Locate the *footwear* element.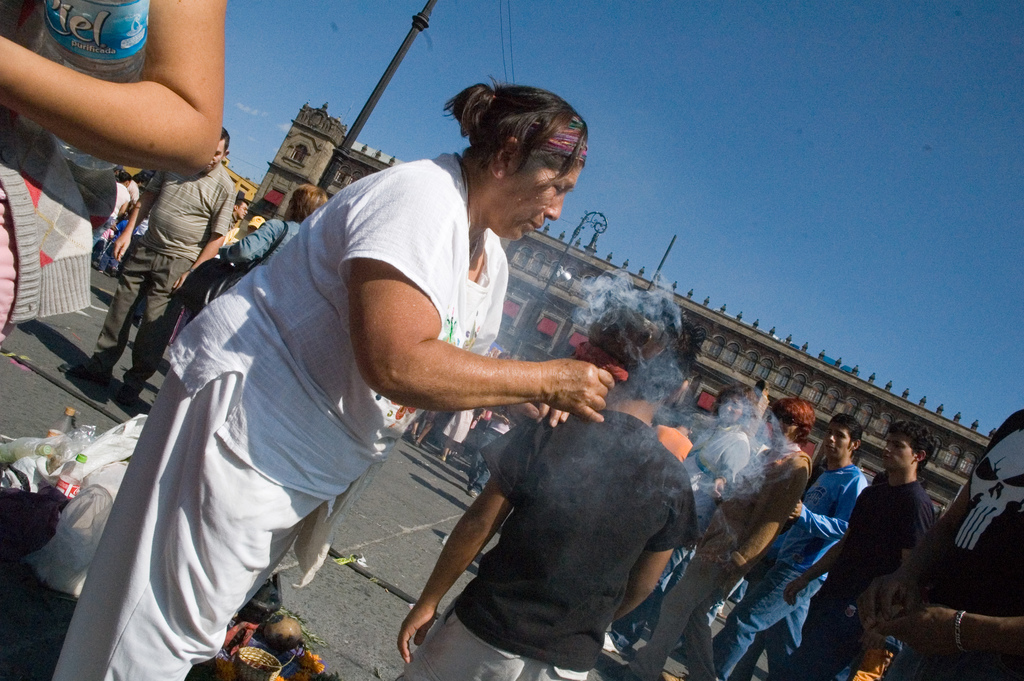
Element bbox: 412:439:416:444.
